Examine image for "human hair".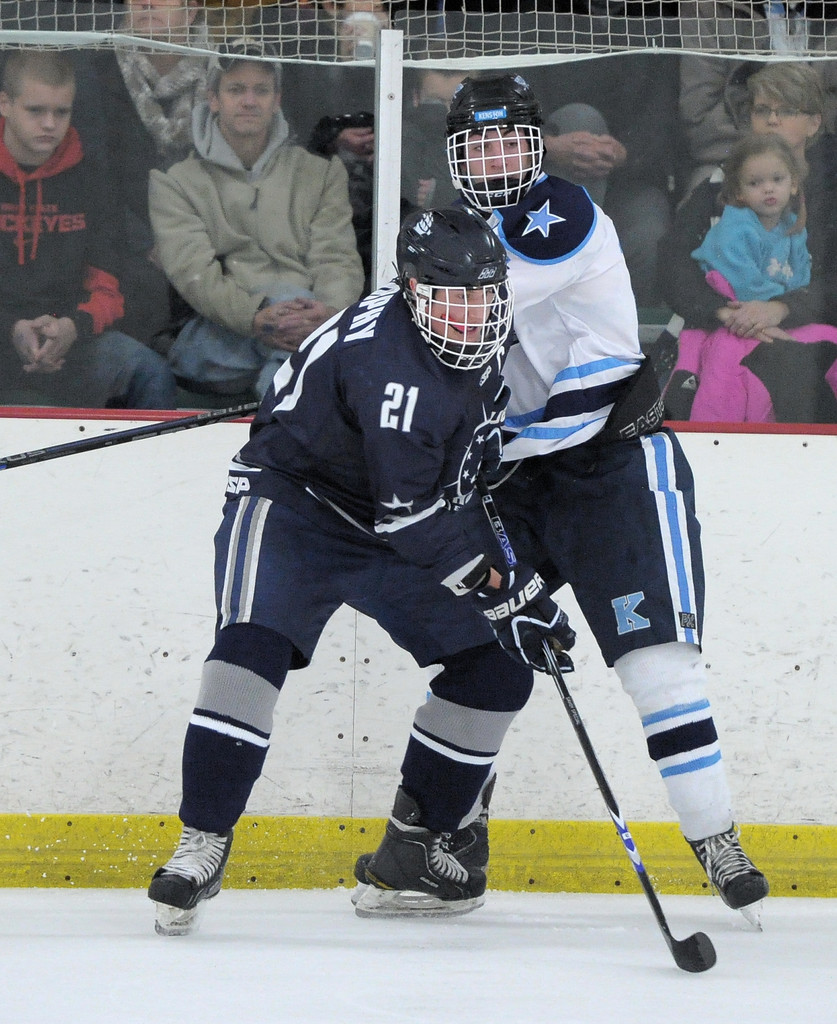
Examination result: region(1, 48, 77, 99).
